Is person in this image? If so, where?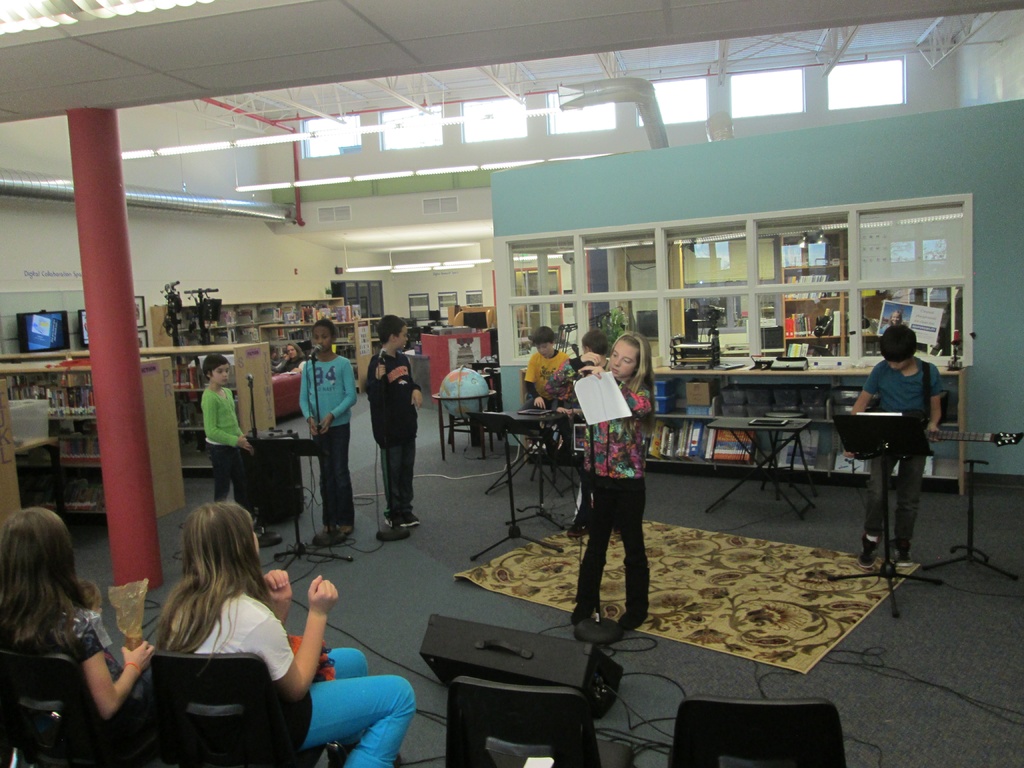
Yes, at (362, 316, 424, 525).
